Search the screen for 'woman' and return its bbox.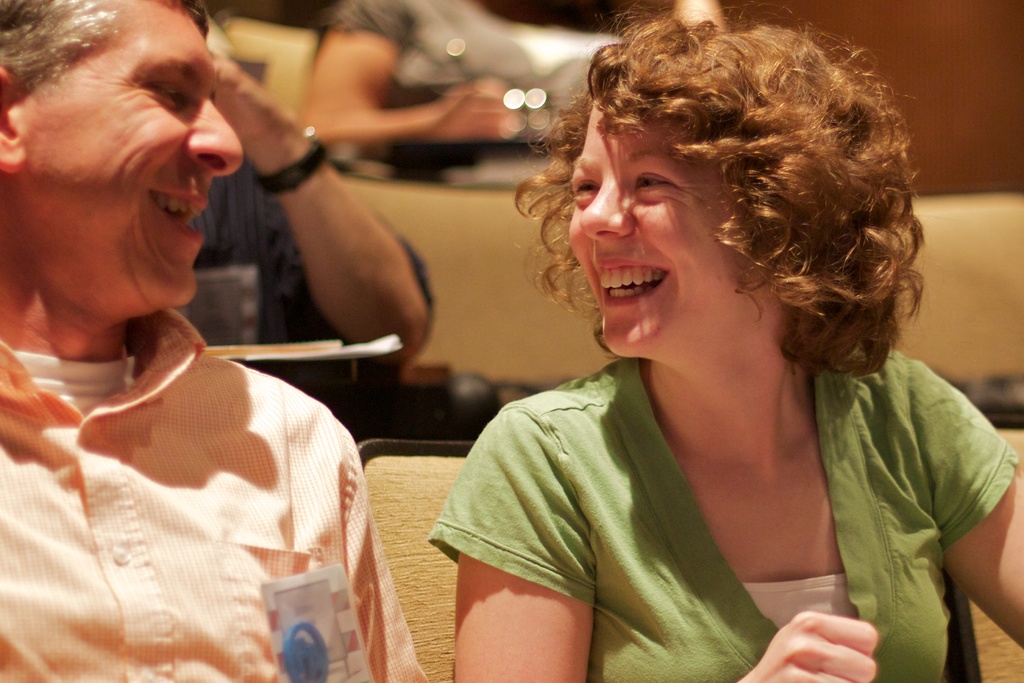
Found: <bbox>426, 4, 1021, 682</bbox>.
